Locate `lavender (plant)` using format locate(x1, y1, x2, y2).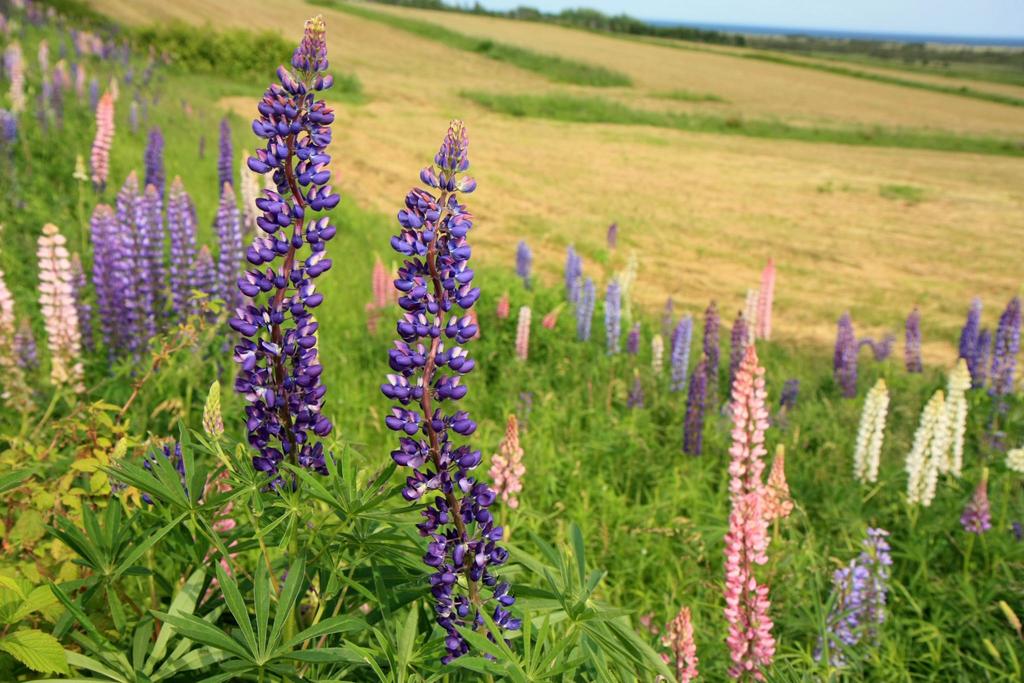
locate(645, 325, 664, 379).
